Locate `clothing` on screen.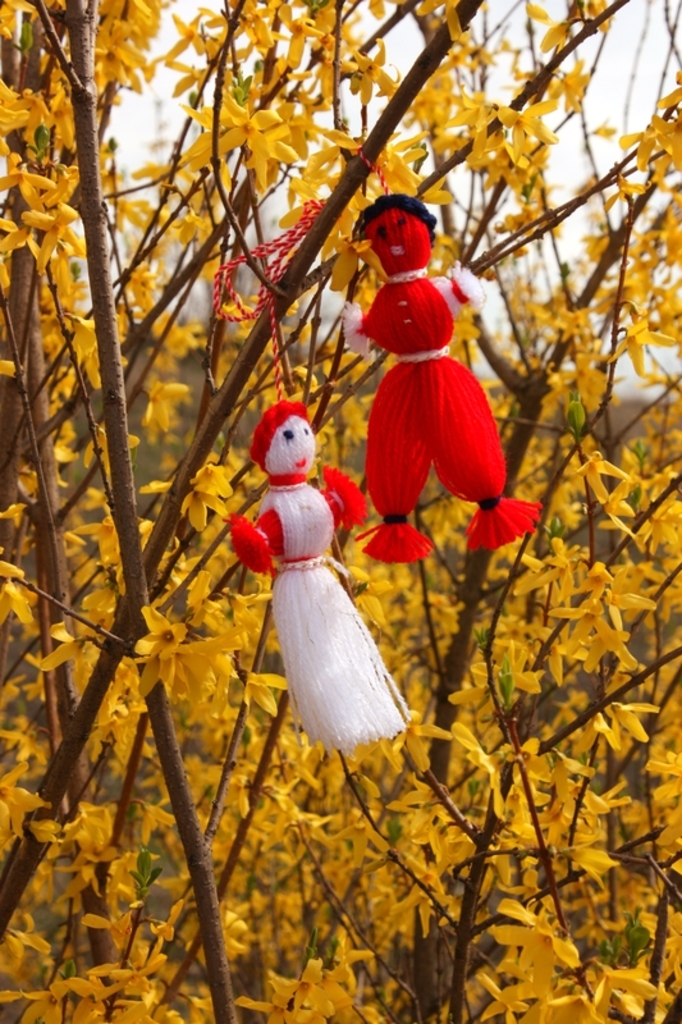
On screen at x1=228, y1=410, x2=404, y2=755.
